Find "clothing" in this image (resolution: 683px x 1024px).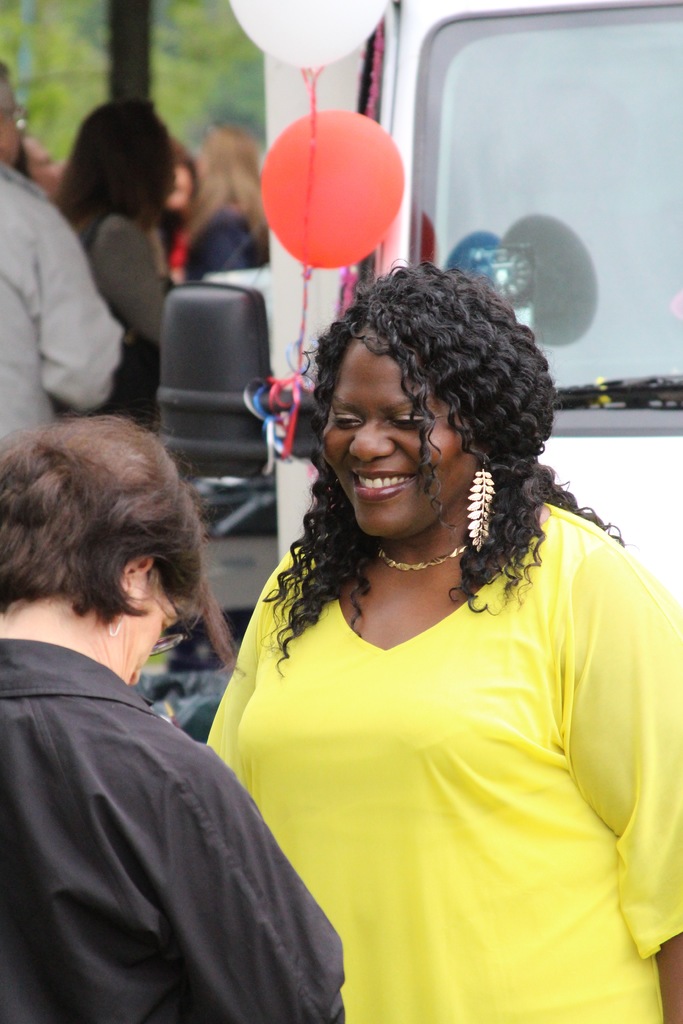
bbox=(206, 499, 652, 984).
